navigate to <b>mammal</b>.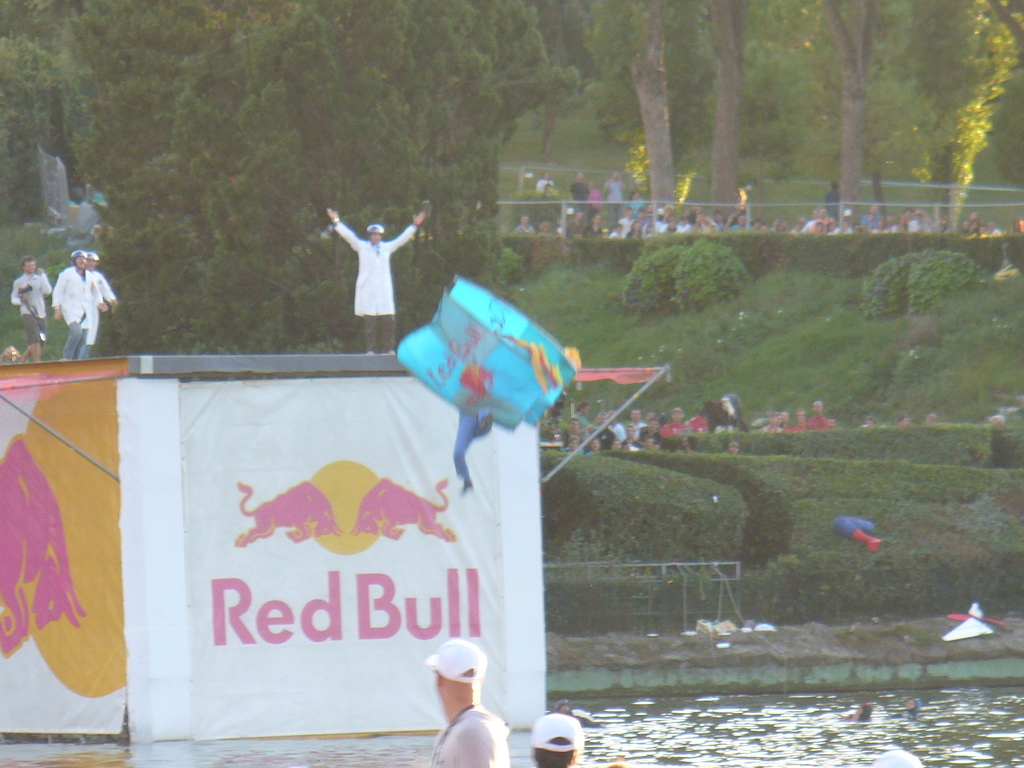
Navigation target: rect(528, 710, 620, 767).
